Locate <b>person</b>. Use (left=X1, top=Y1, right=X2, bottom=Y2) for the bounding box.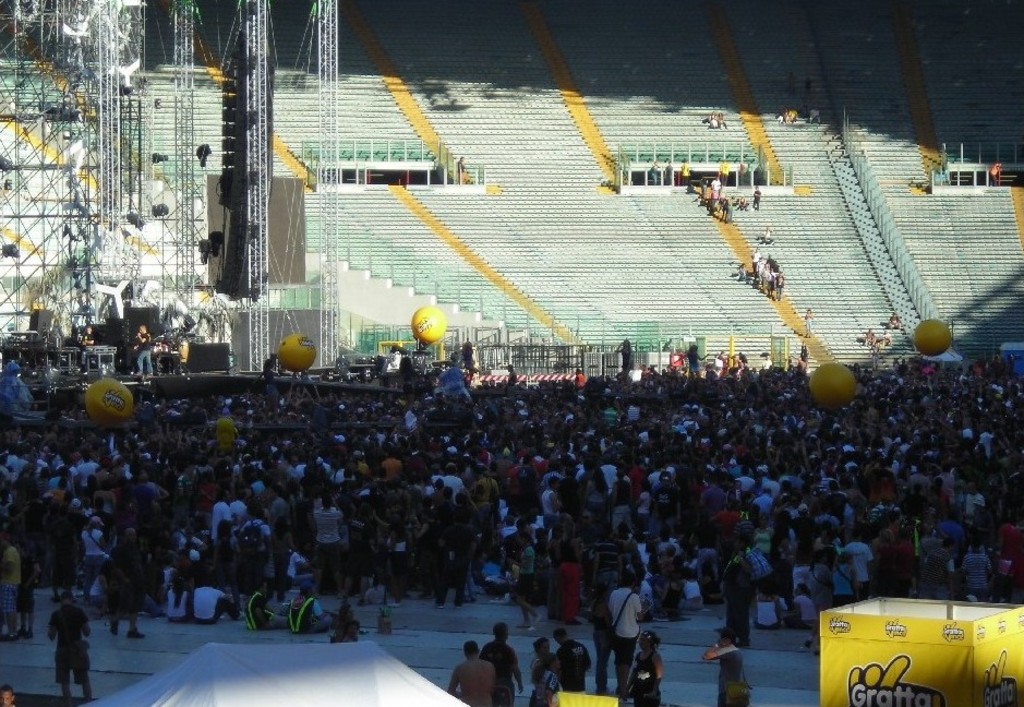
(left=704, top=626, right=744, bottom=706).
